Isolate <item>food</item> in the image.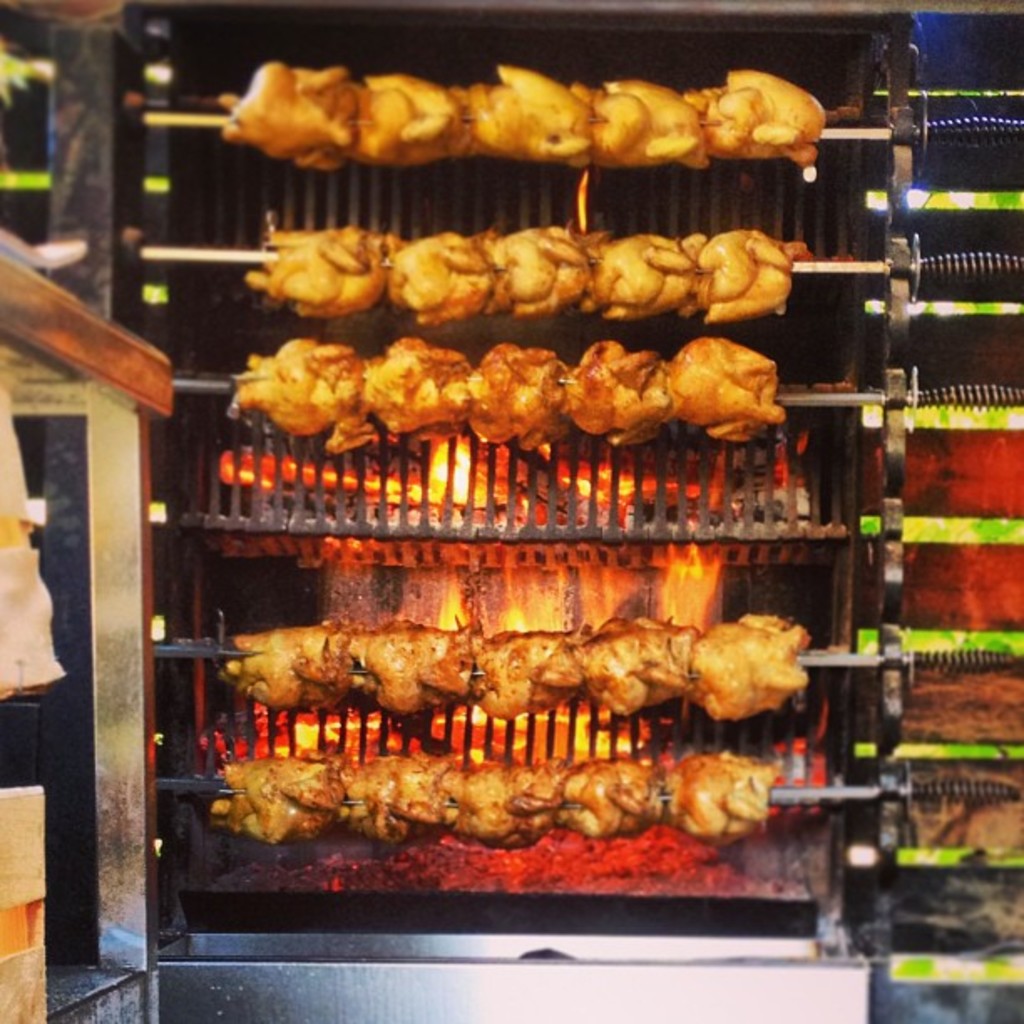
Isolated region: Rect(207, 740, 343, 843).
